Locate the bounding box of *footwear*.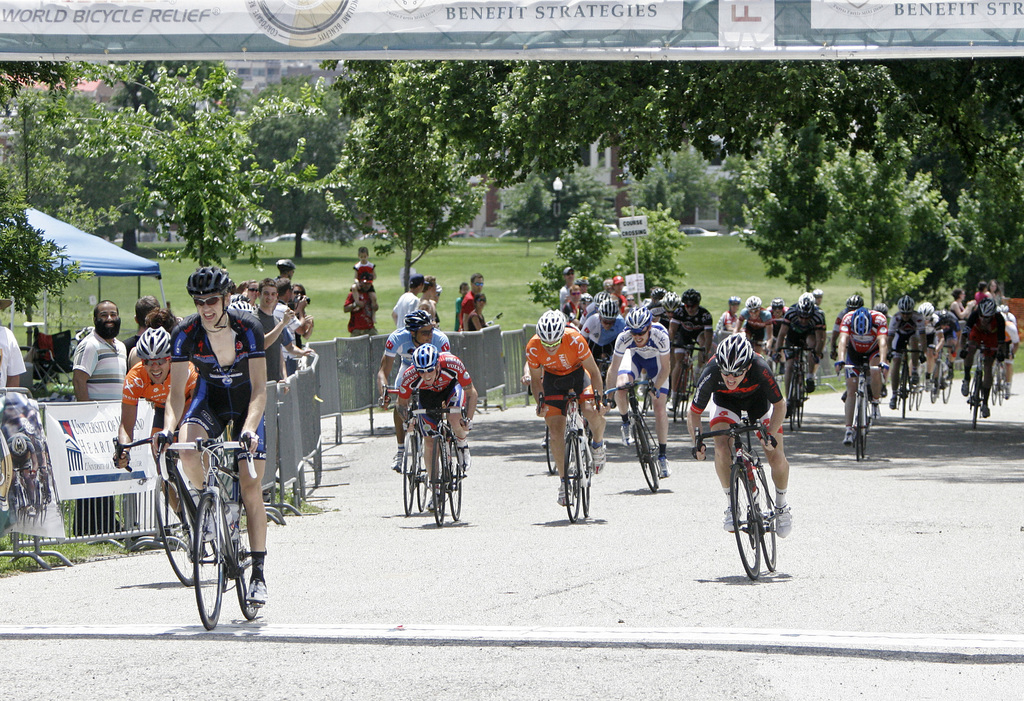
Bounding box: BBox(775, 506, 791, 538).
